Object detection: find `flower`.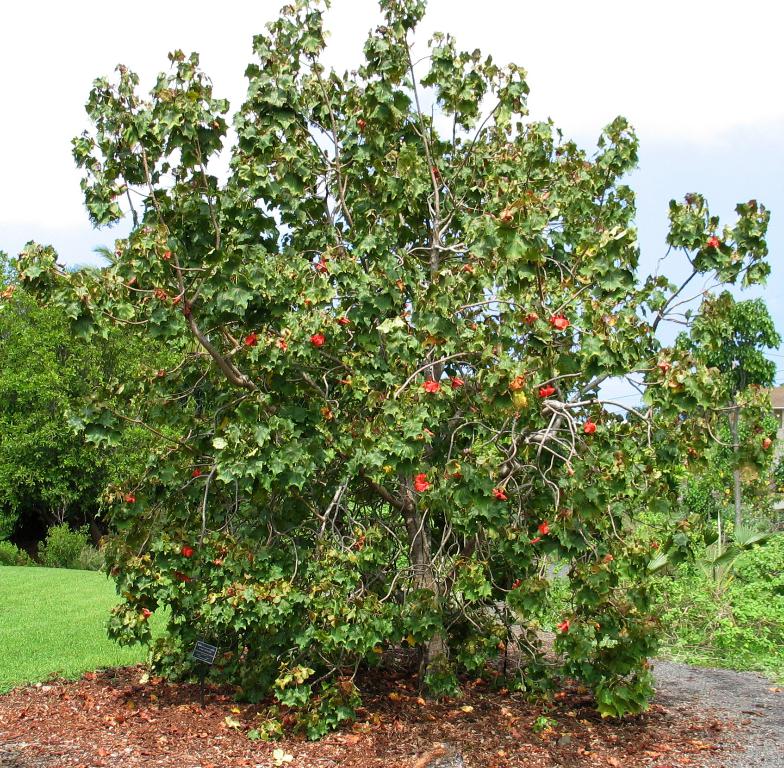
(left=538, top=383, right=556, bottom=398).
